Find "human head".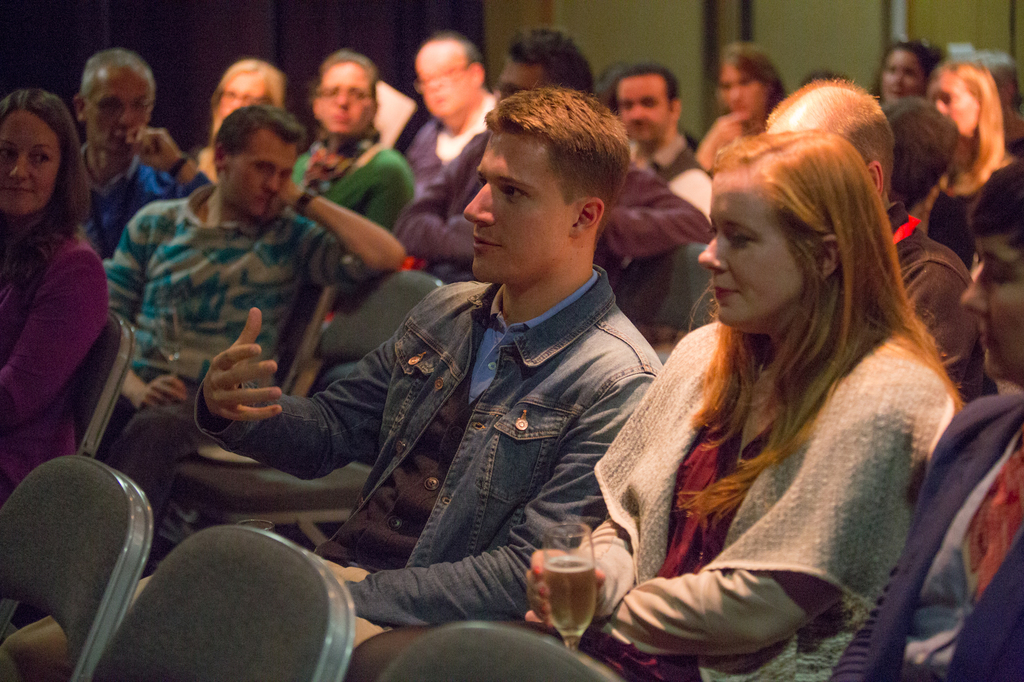
893, 102, 964, 218.
